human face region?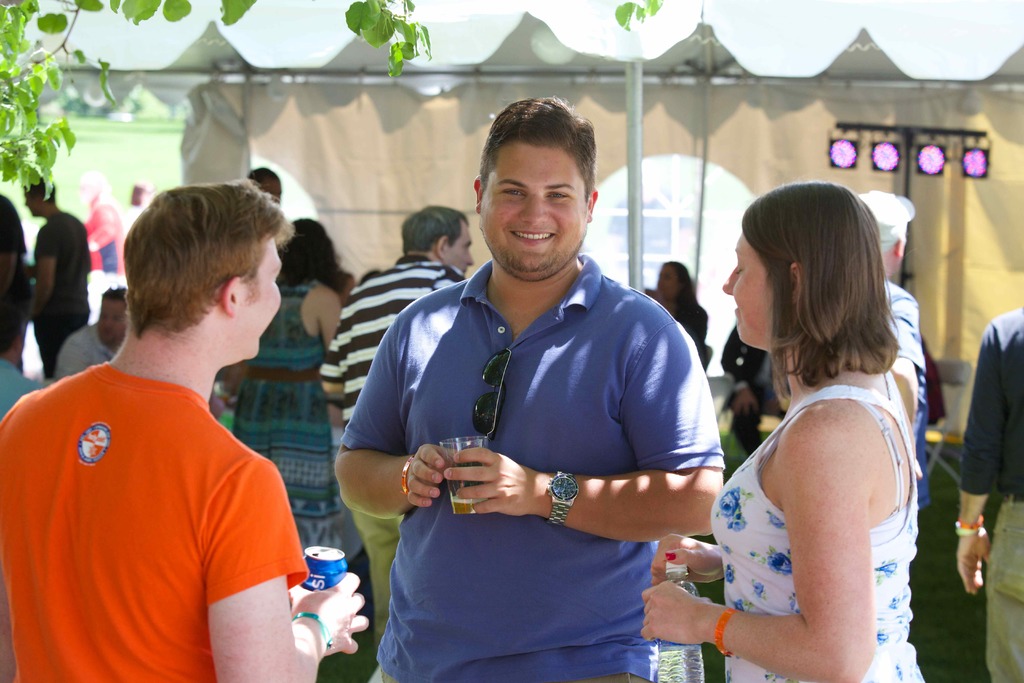
select_region(28, 188, 49, 217)
